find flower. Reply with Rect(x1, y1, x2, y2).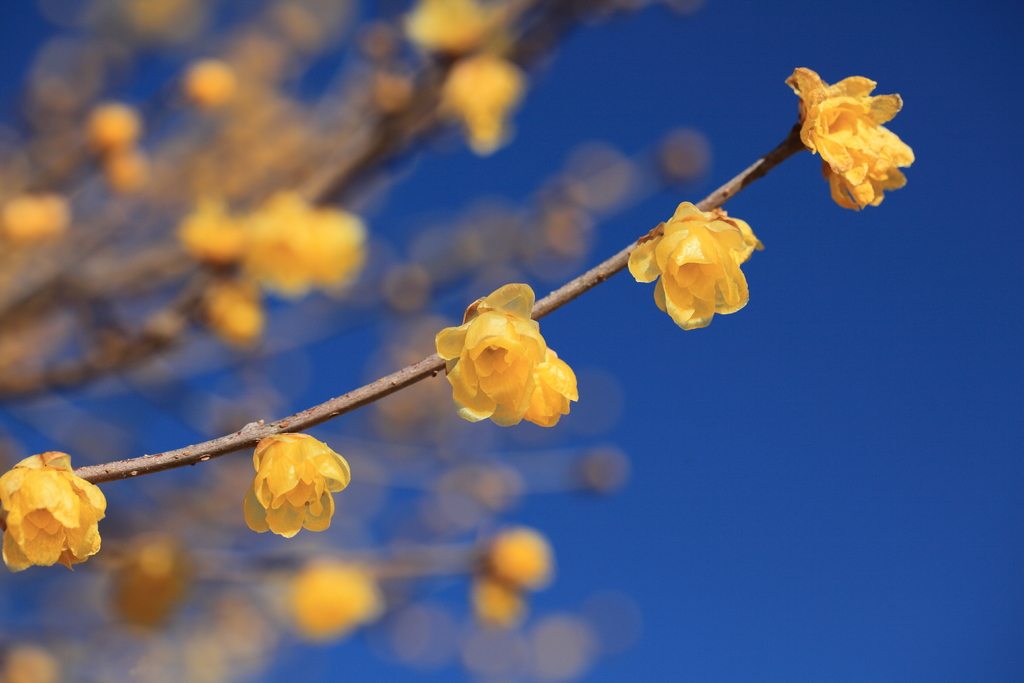
Rect(484, 528, 556, 591).
